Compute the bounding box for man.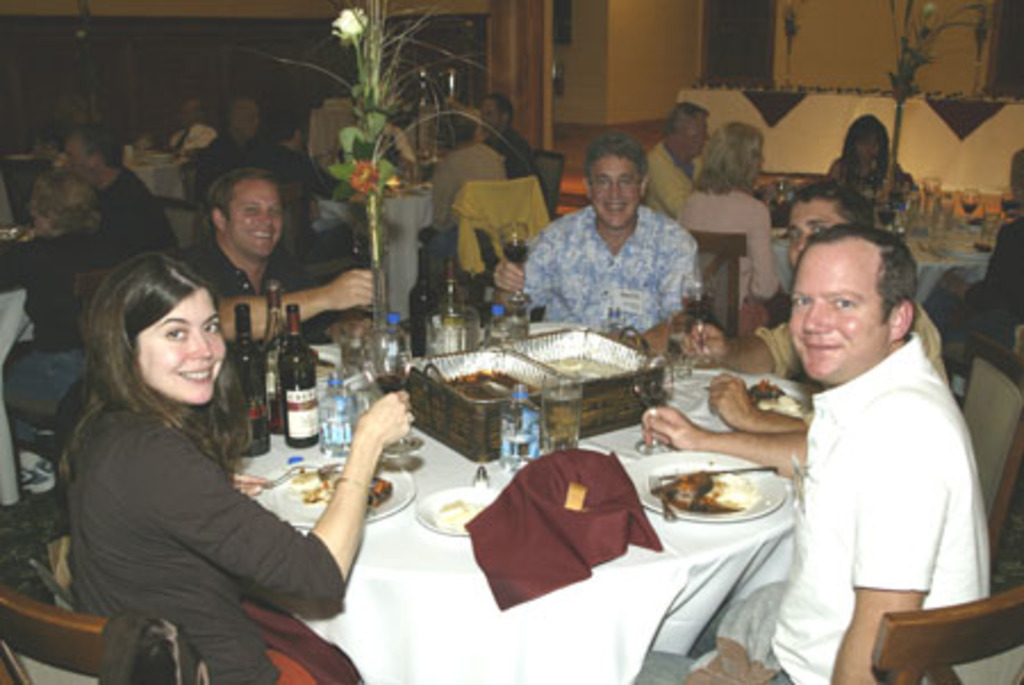
crop(637, 100, 712, 216).
